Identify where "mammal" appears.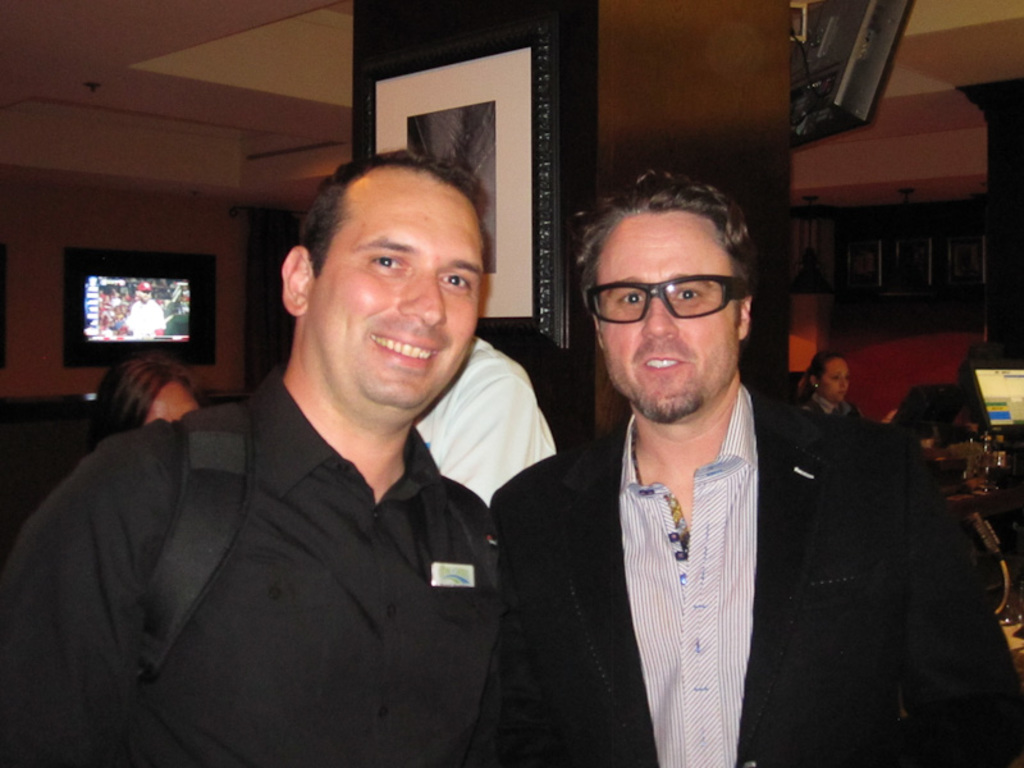
Appears at BBox(481, 166, 1023, 767).
